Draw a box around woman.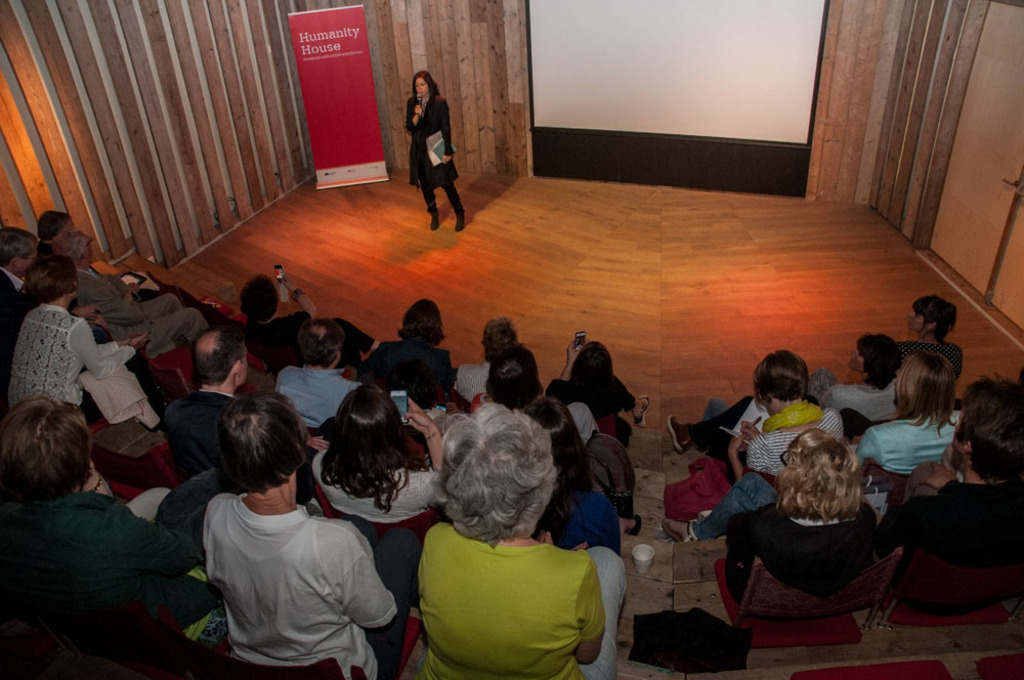
{"left": 403, "top": 70, "right": 466, "bottom": 231}.
